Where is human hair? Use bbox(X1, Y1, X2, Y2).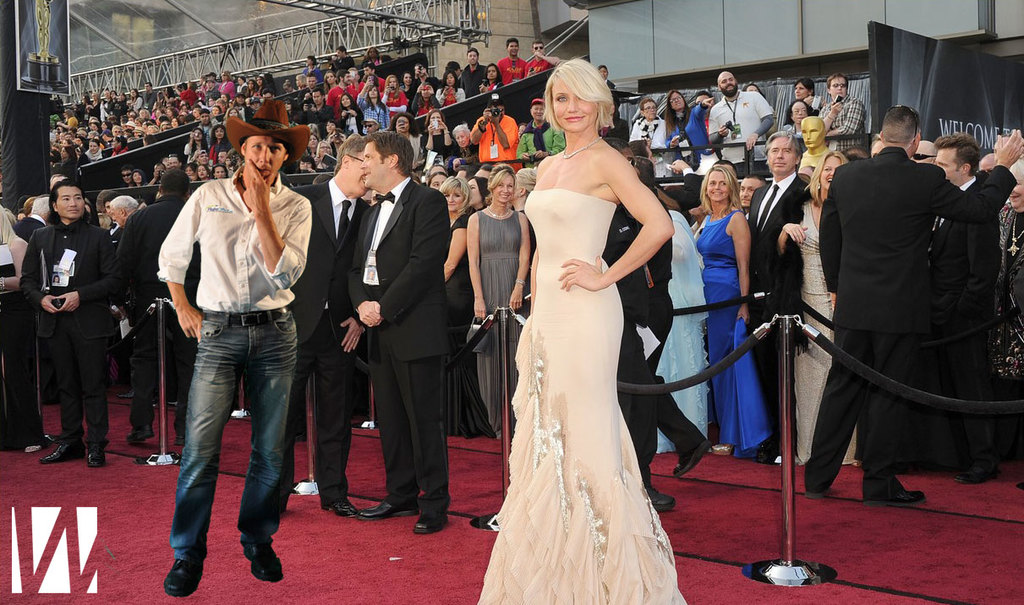
bbox(140, 109, 152, 121).
